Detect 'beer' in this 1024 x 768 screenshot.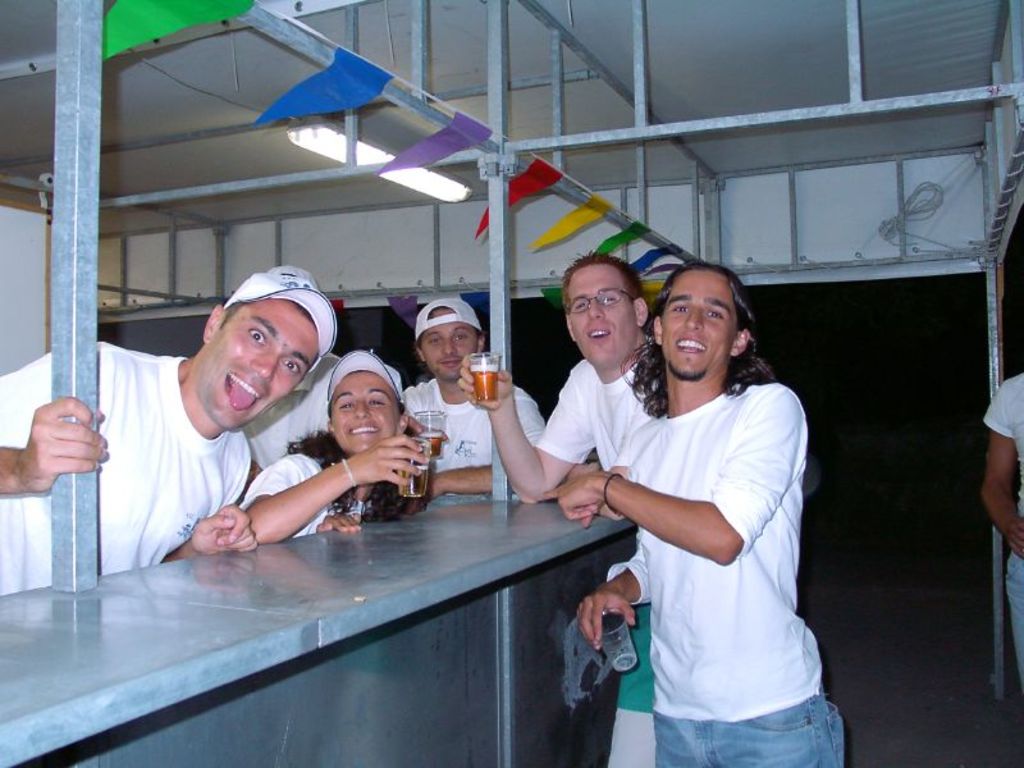
Detection: bbox(425, 429, 439, 461).
